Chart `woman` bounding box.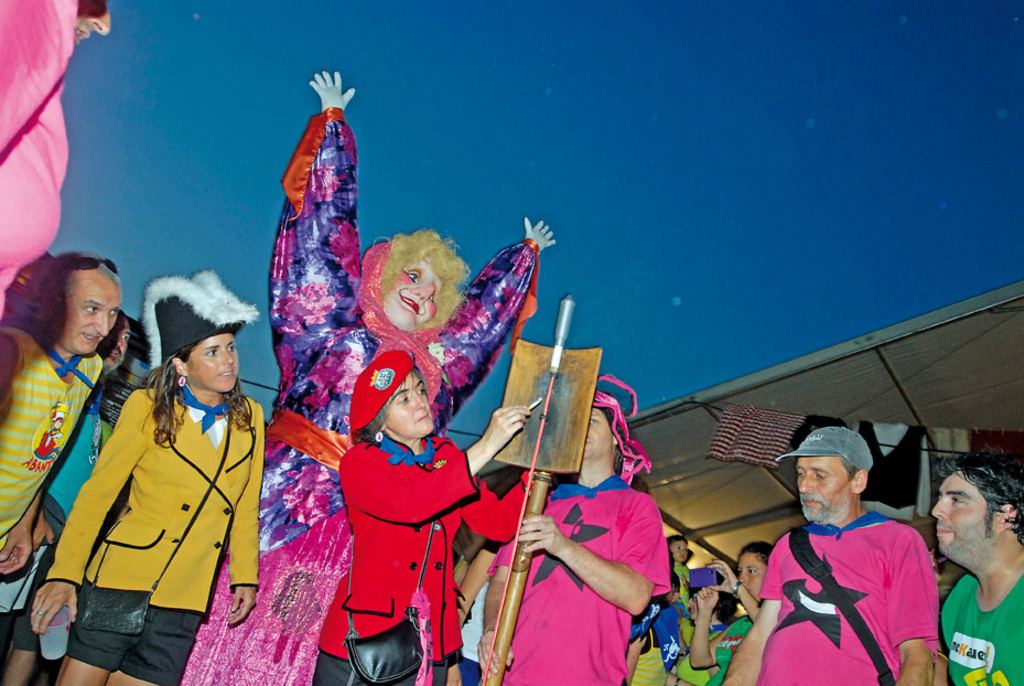
Charted: (693, 540, 778, 685).
